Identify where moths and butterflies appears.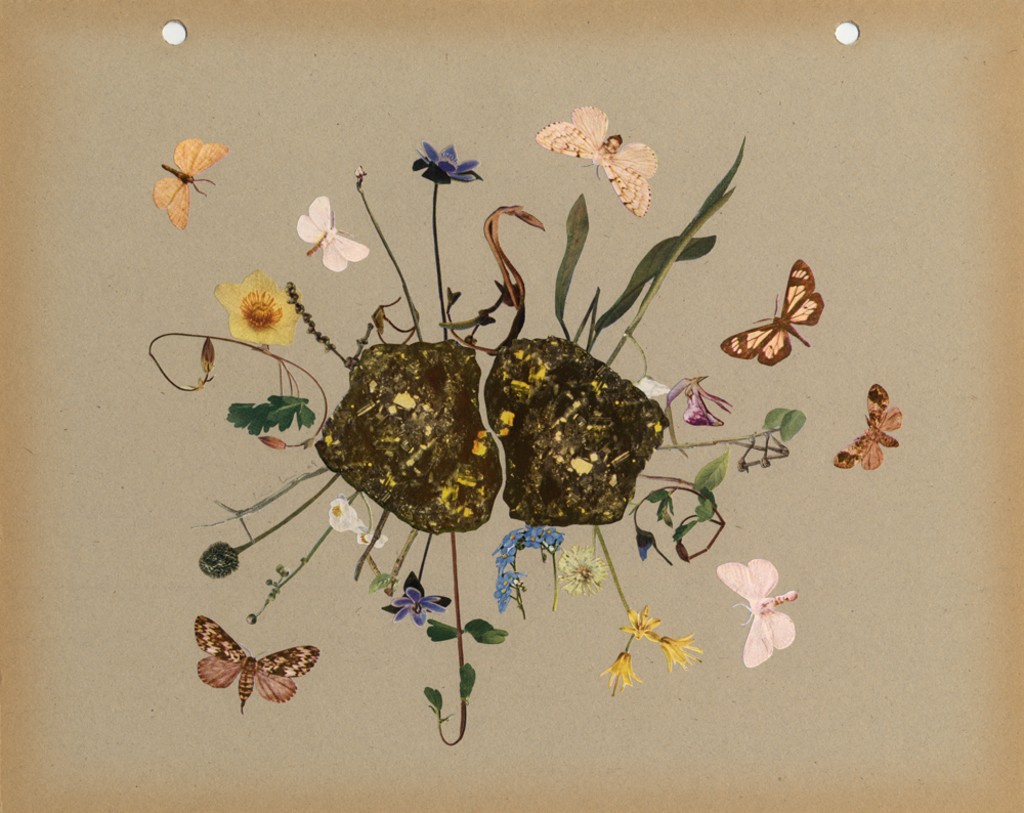
Appears at <bbox>531, 103, 657, 223</bbox>.
